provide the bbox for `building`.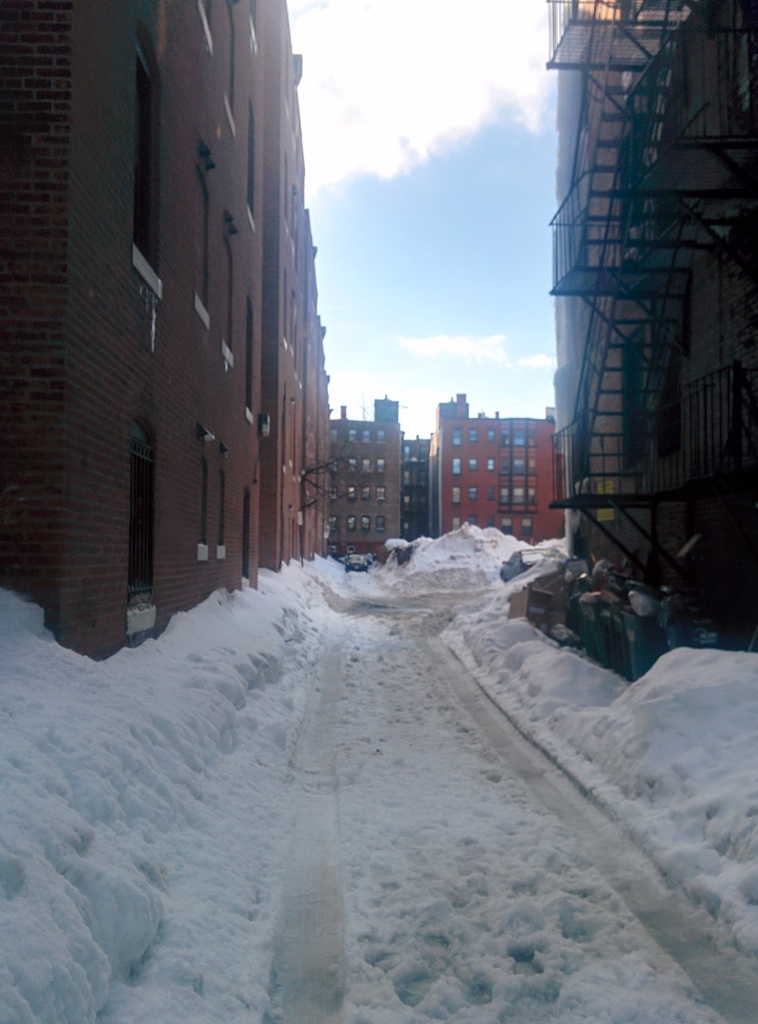
left=0, top=0, right=335, bottom=655.
